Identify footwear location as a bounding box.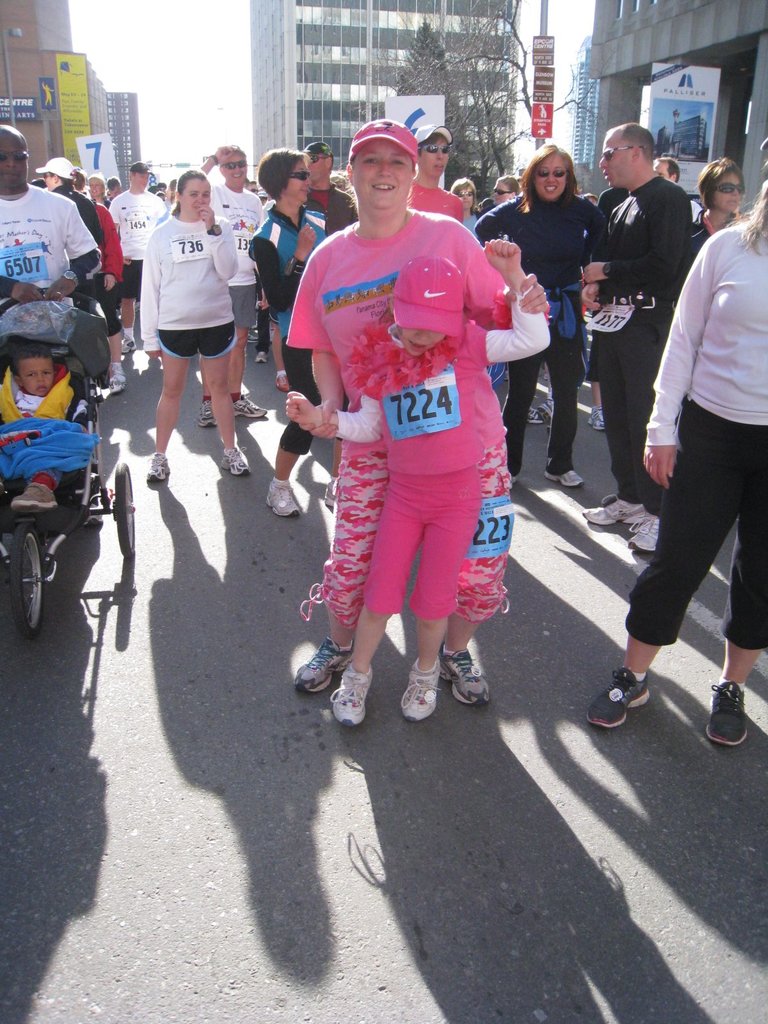
(440,643,490,703).
